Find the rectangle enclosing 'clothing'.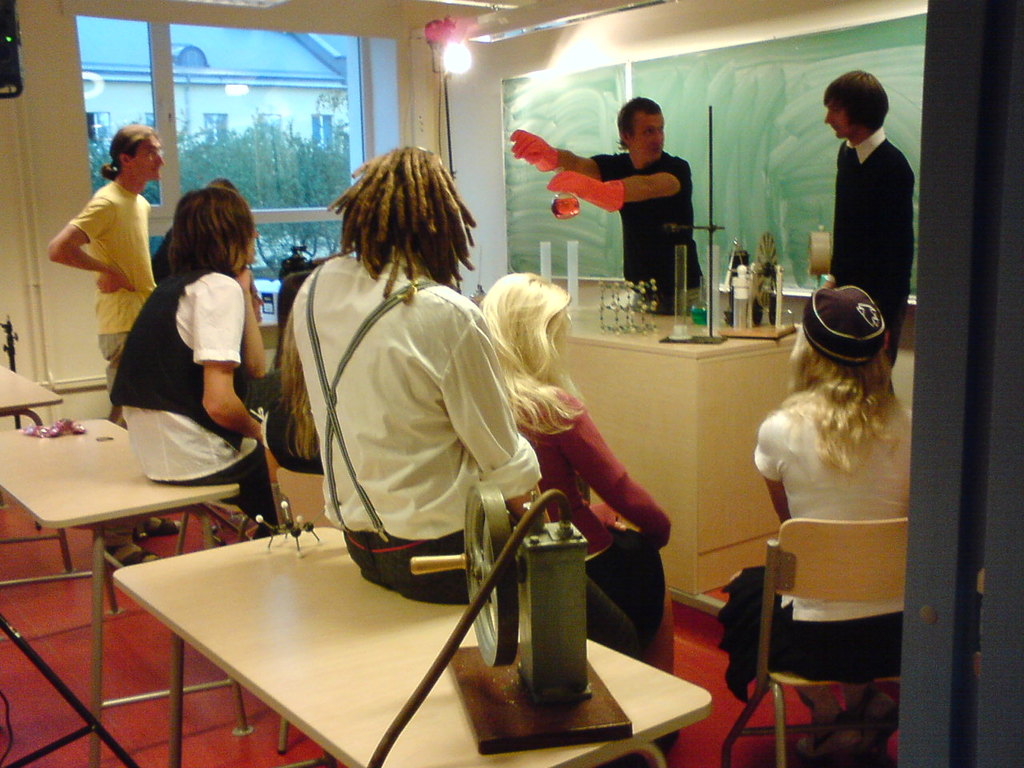
{"x1": 589, "y1": 146, "x2": 714, "y2": 320}.
